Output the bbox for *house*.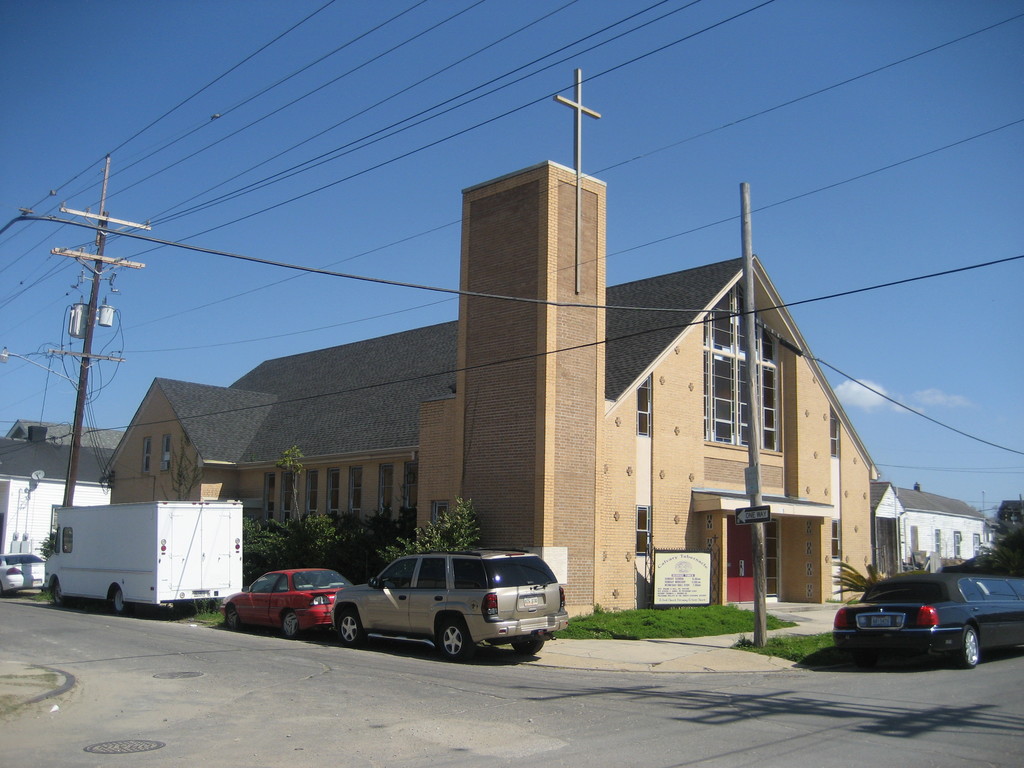
x1=863, y1=473, x2=1002, y2=592.
